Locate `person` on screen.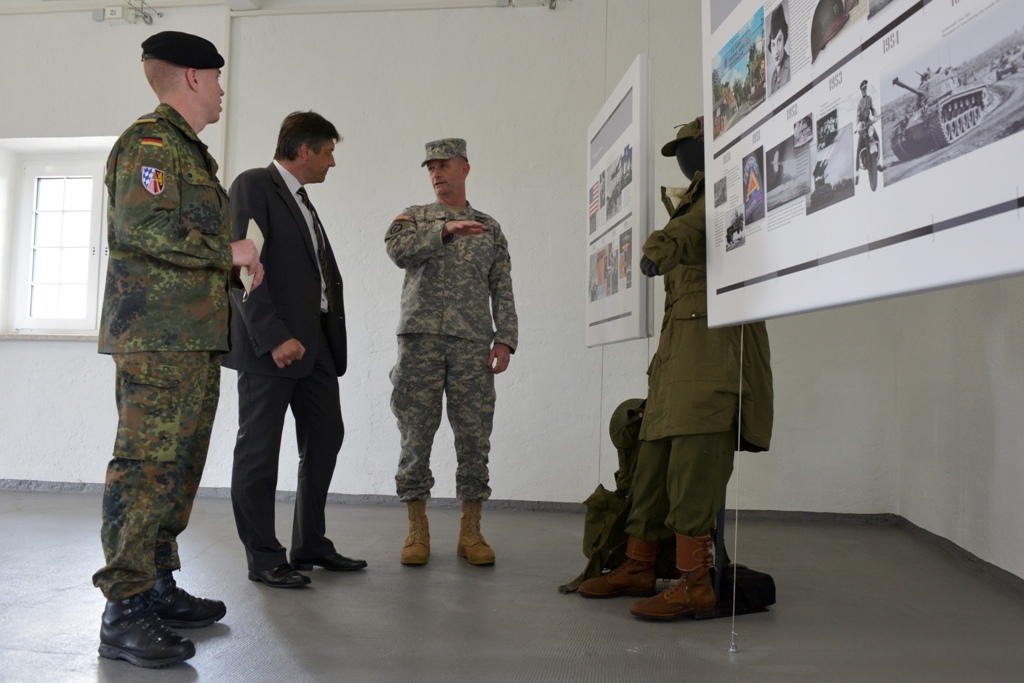
On screen at [left=385, top=139, right=518, bottom=575].
